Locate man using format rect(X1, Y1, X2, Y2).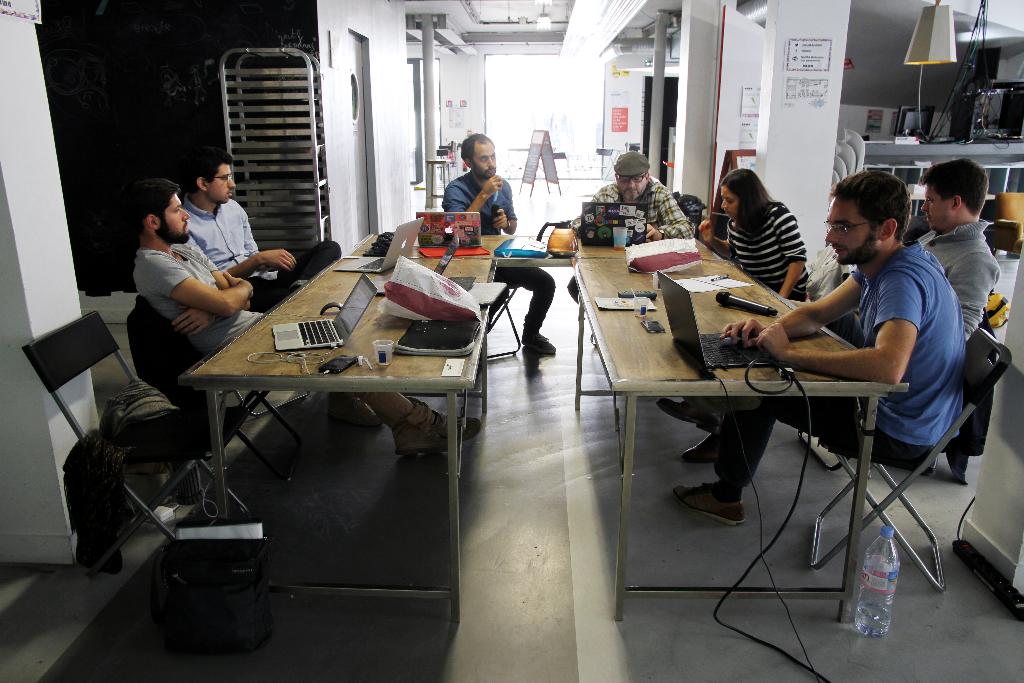
rect(720, 170, 987, 368).
